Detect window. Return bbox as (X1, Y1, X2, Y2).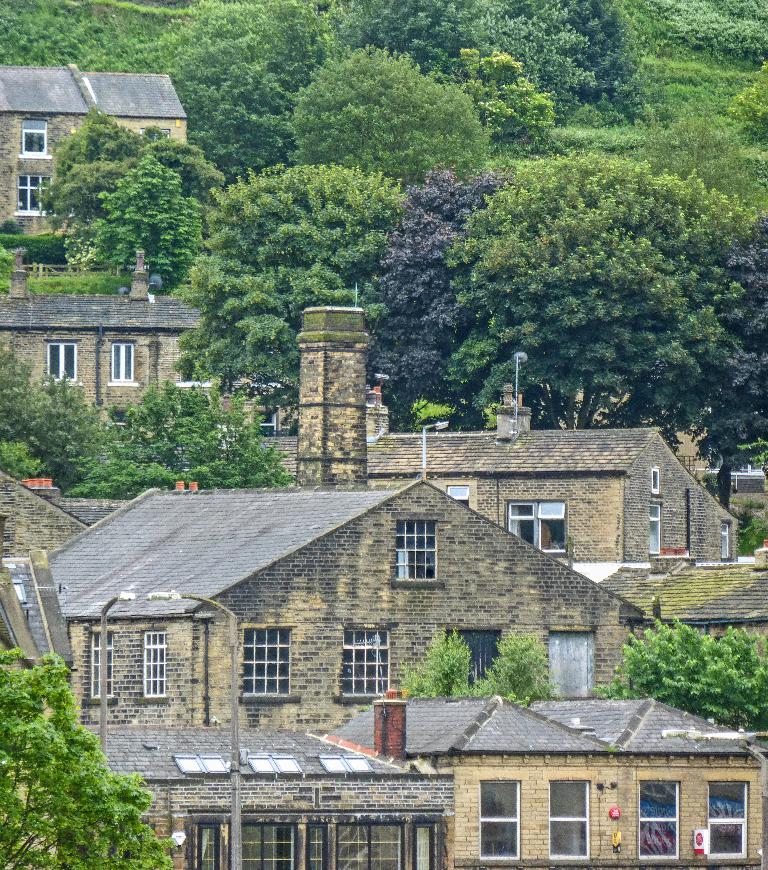
(139, 633, 169, 712).
